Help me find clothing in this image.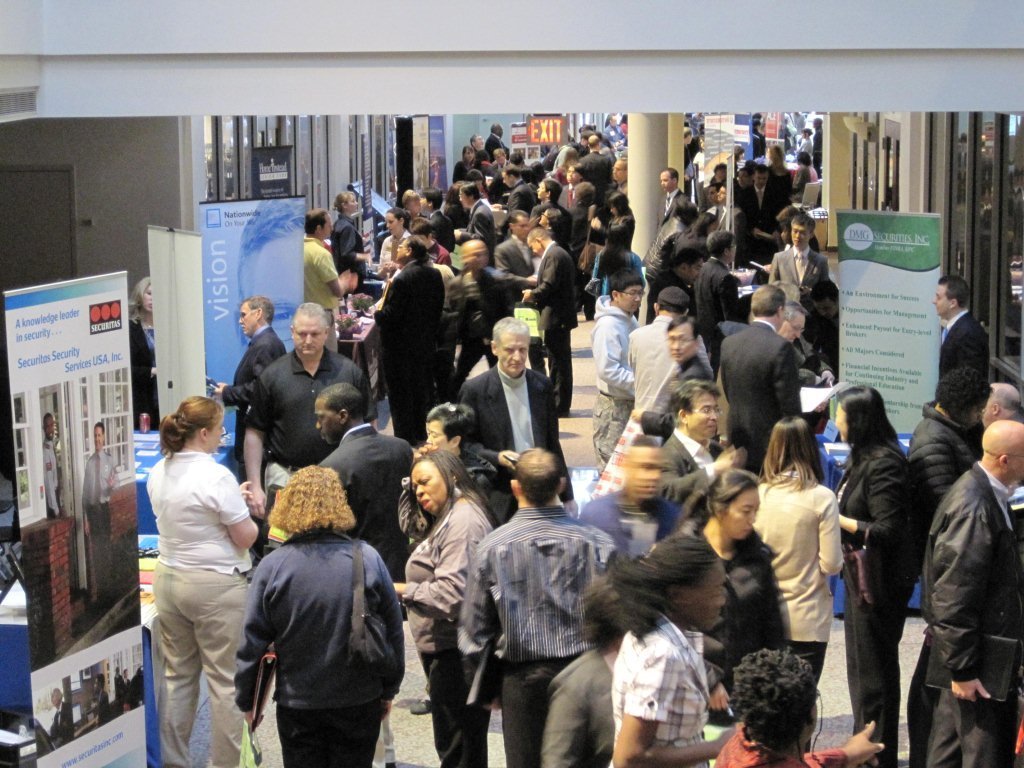
Found it: 639,212,683,290.
